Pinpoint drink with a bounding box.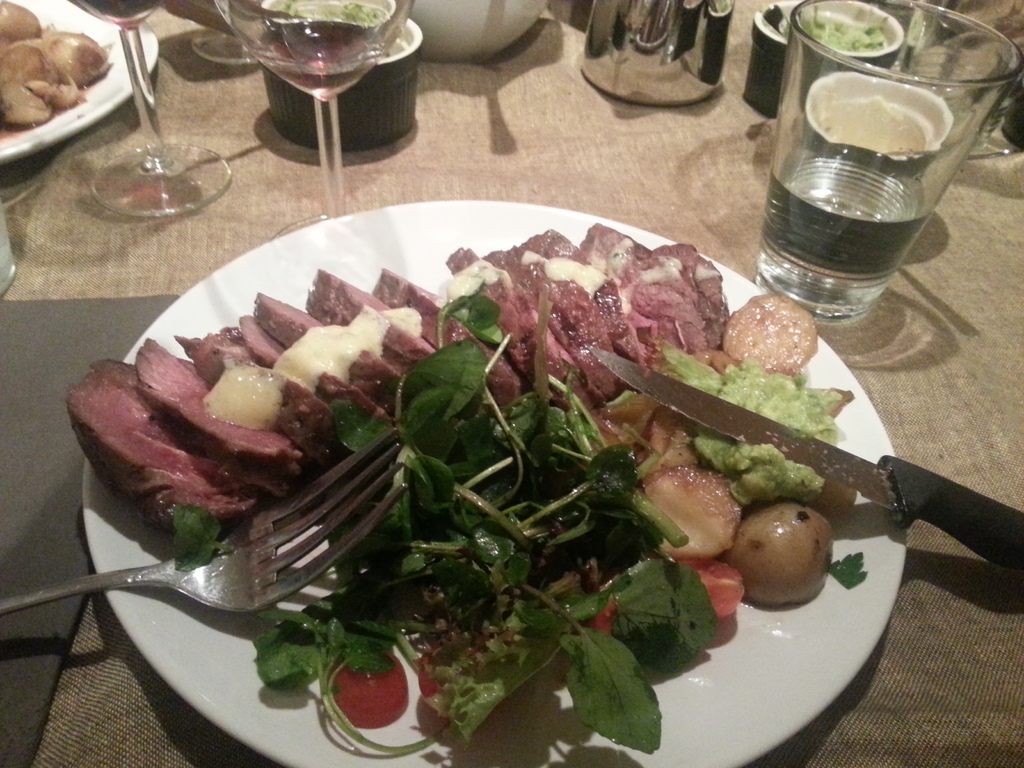
region(220, 19, 418, 200).
